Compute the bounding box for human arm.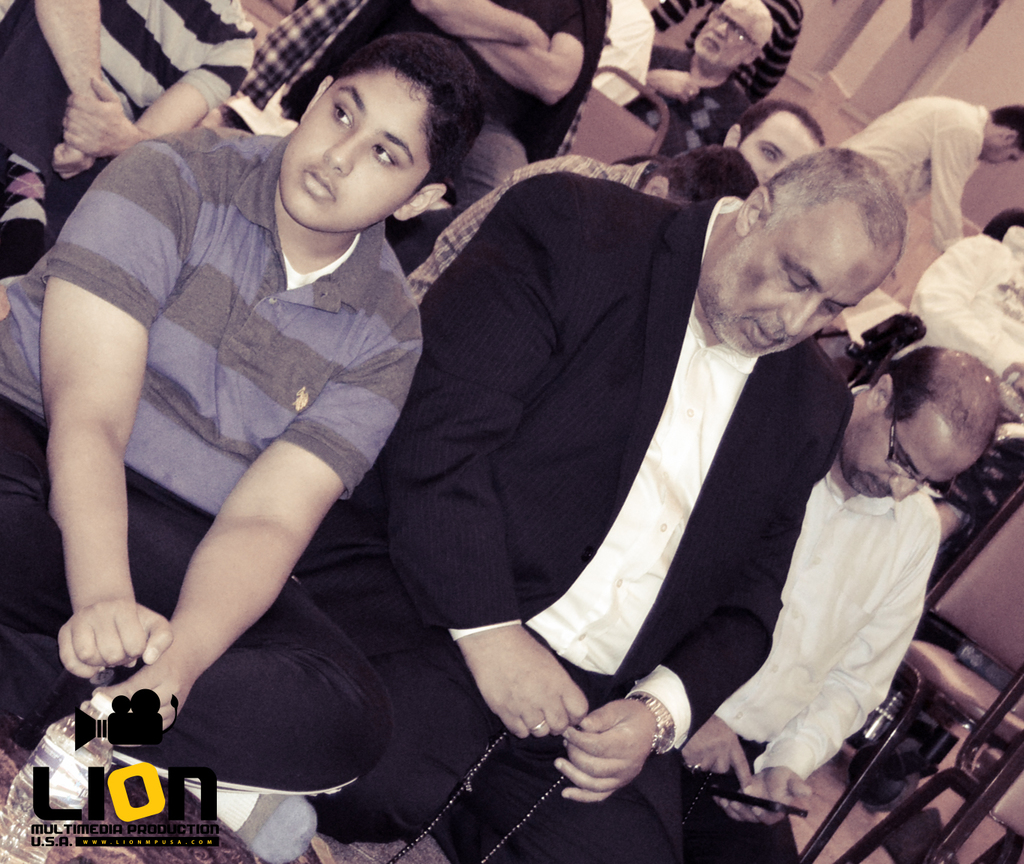
bbox=[551, 376, 859, 809].
